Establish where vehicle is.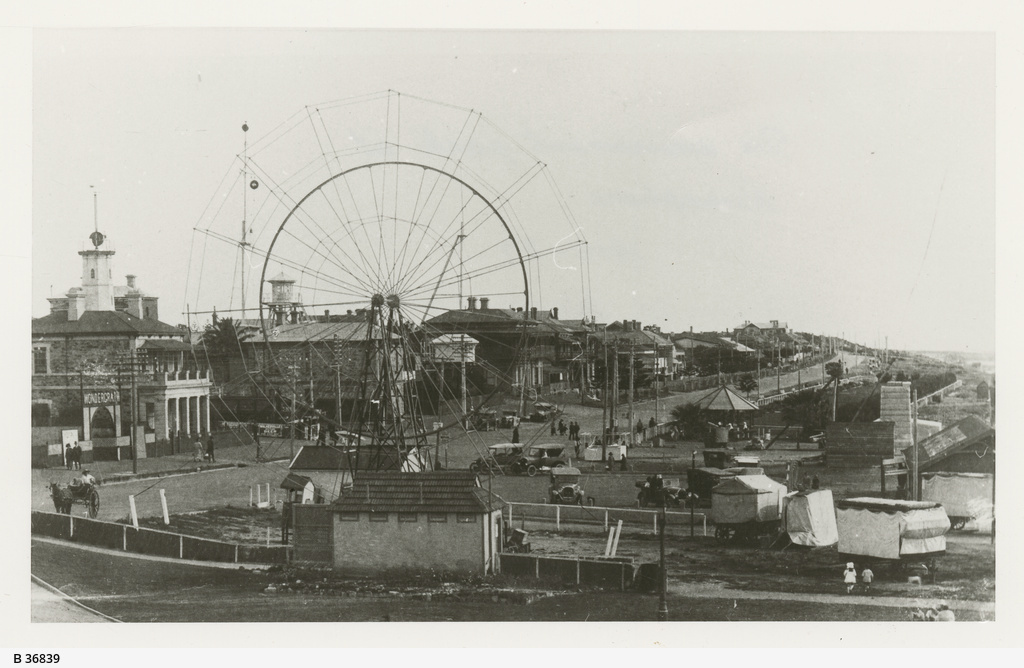
Established at select_region(735, 371, 757, 391).
